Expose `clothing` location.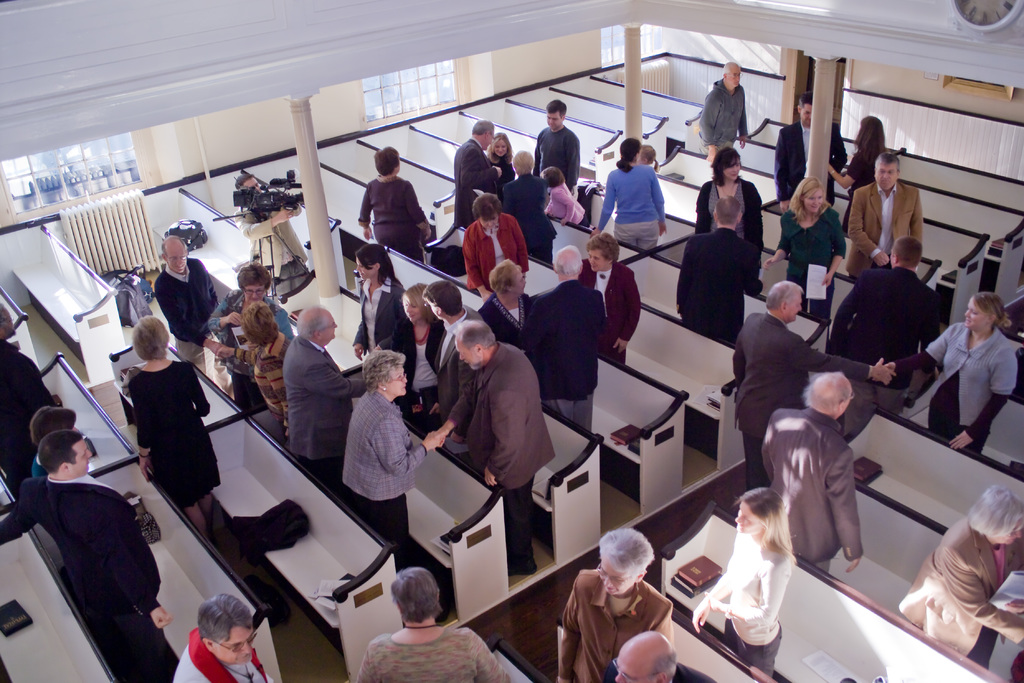
Exposed at (358, 623, 511, 682).
